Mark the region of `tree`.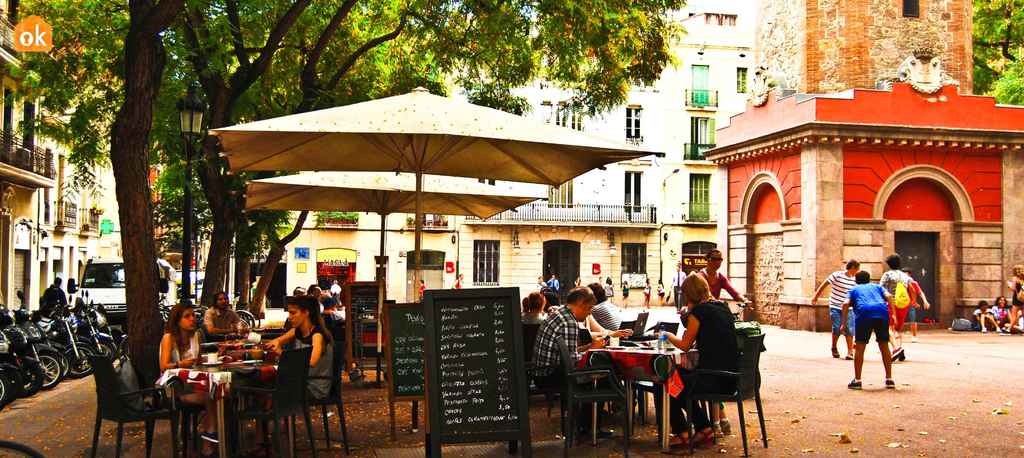
Region: {"x1": 0, "y1": 0, "x2": 687, "y2": 425}.
